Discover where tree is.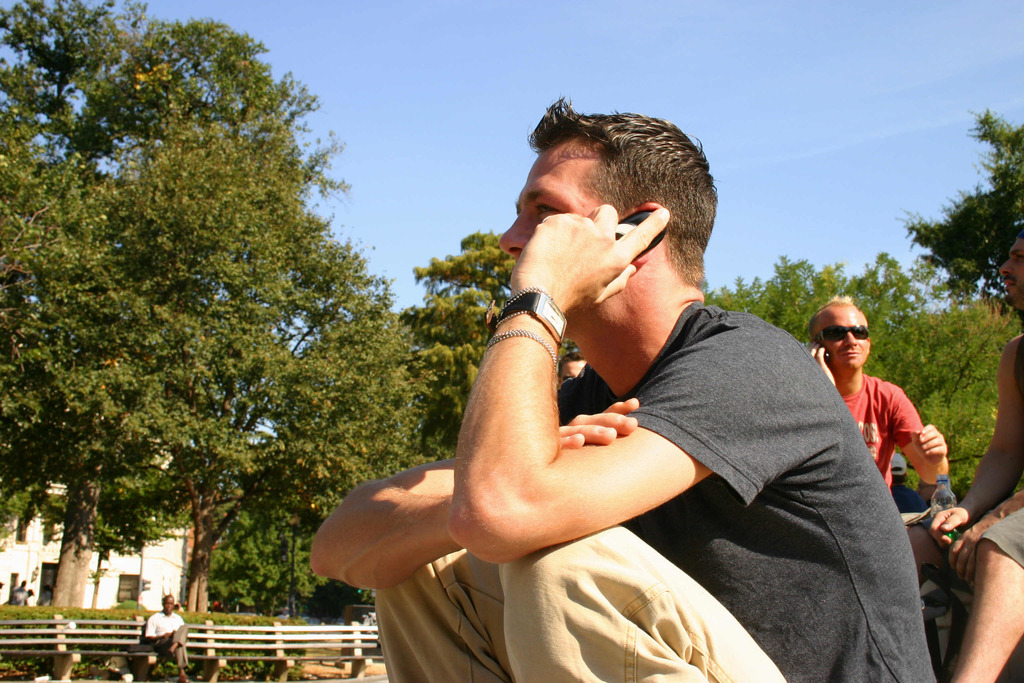
Discovered at [x1=897, y1=103, x2=1023, y2=324].
